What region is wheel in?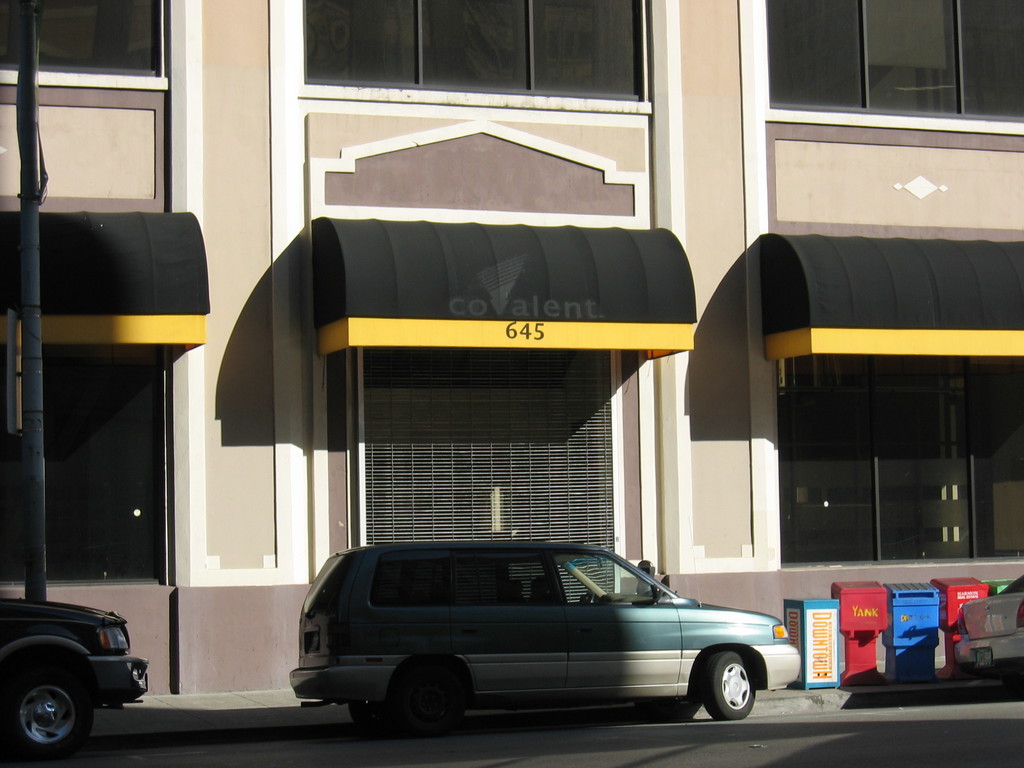
[left=701, top=651, right=759, bottom=716].
